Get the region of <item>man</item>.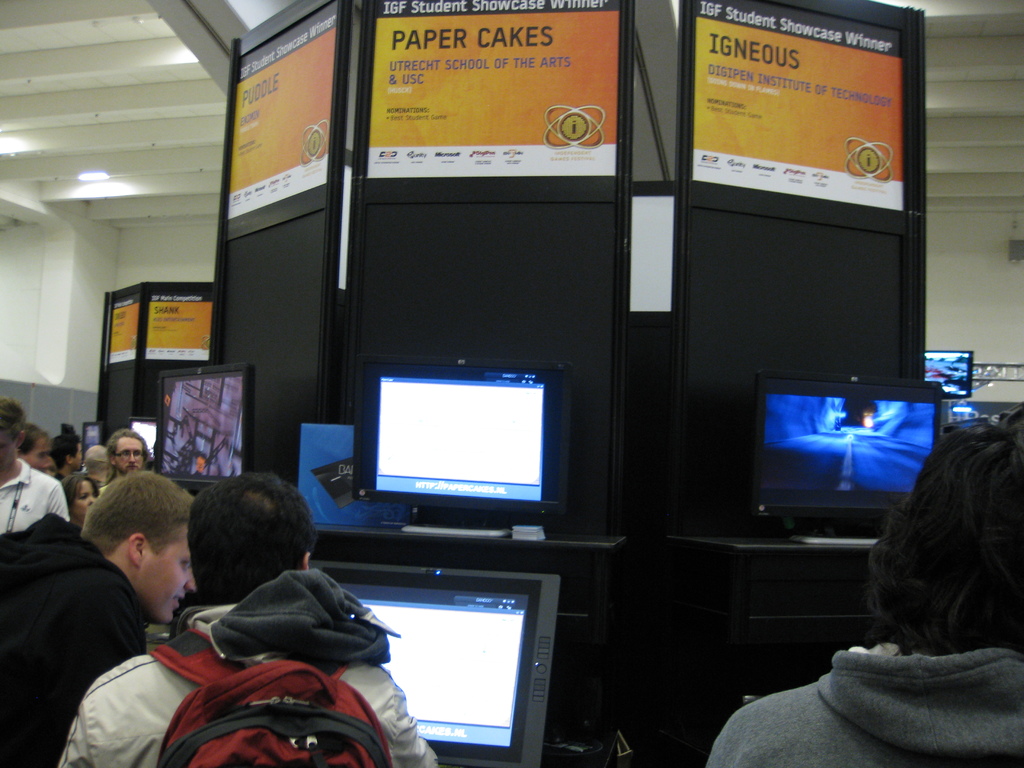
[51, 436, 86, 483].
